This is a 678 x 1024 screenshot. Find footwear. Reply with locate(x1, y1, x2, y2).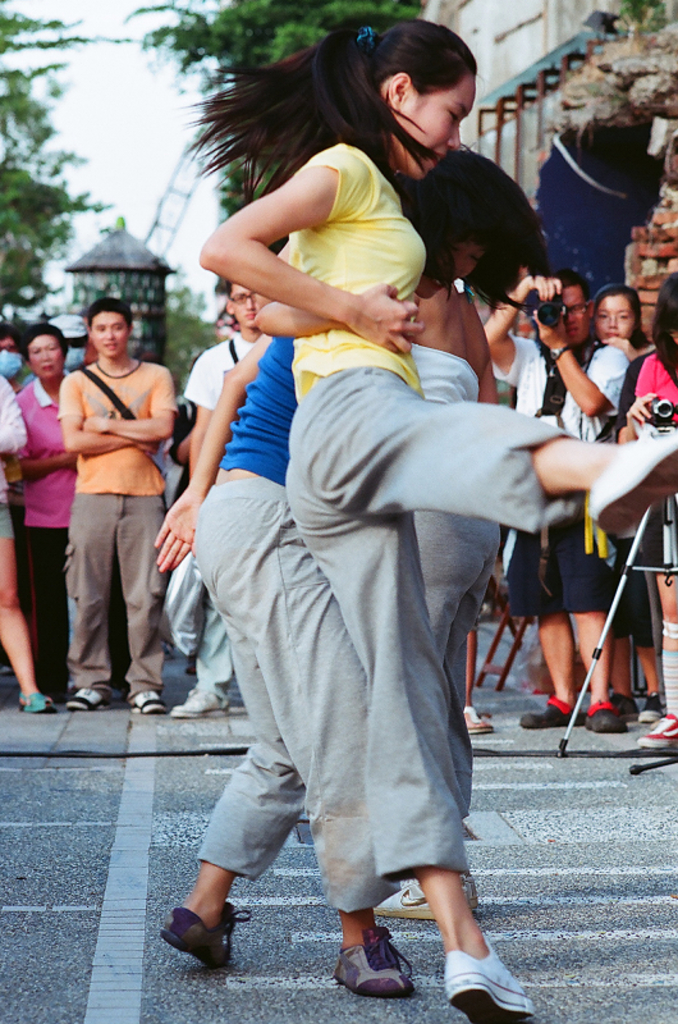
locate(636, 712, 677, 756).
